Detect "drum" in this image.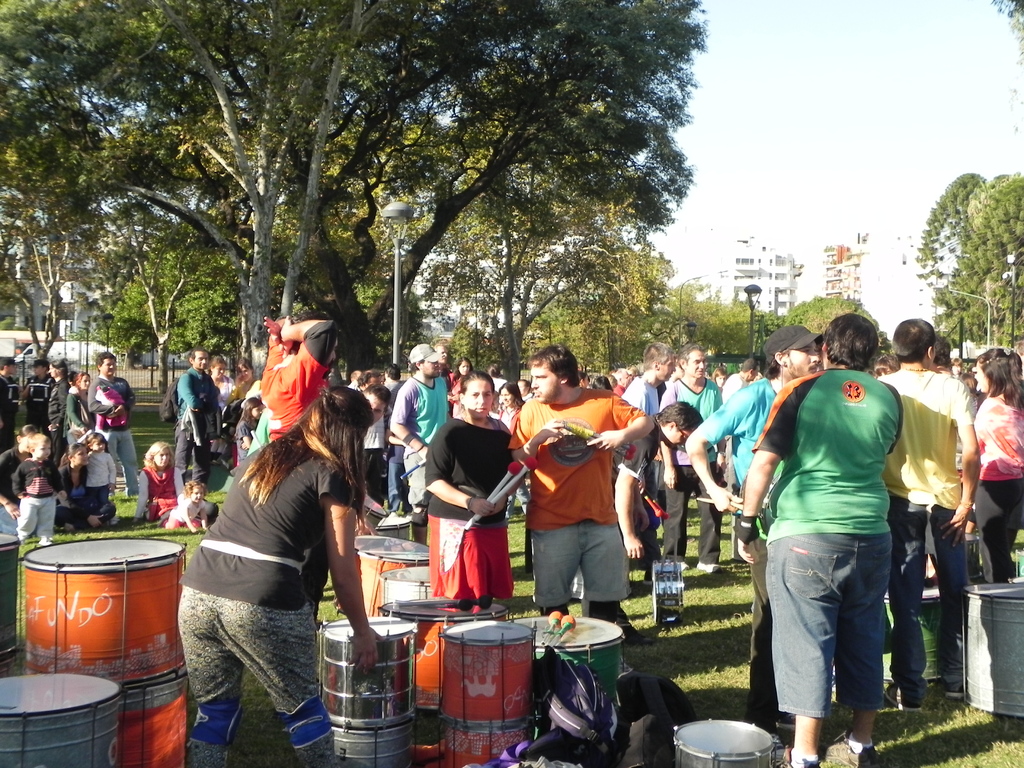
Detection: rect(377, 559, 445, 617).
